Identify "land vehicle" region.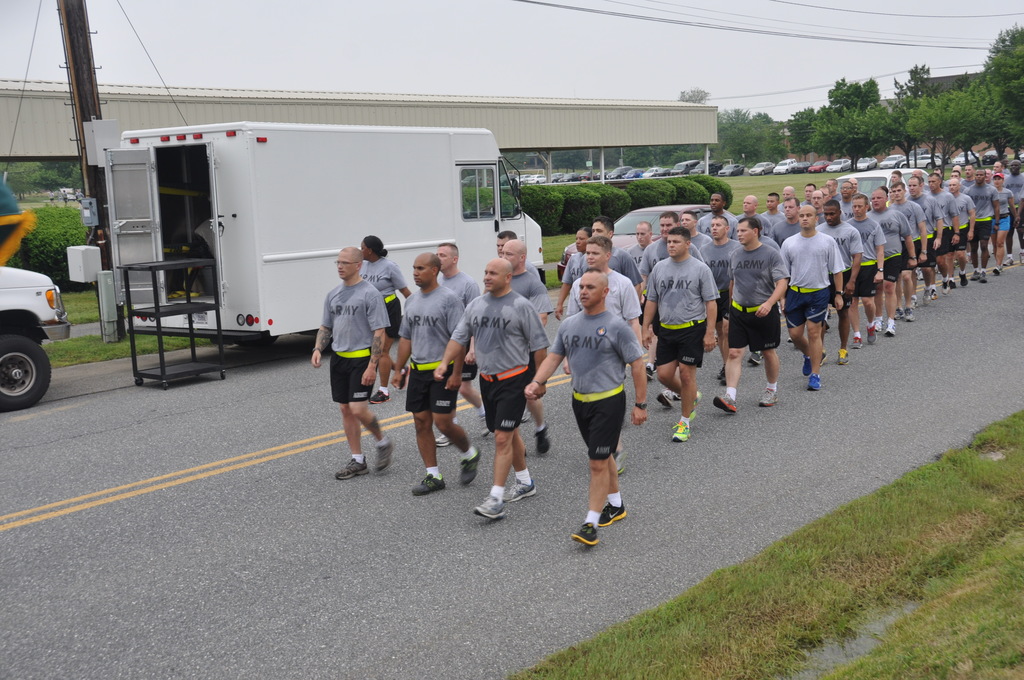
Region: x1=933 y1=150 x2=952 y2=164.
